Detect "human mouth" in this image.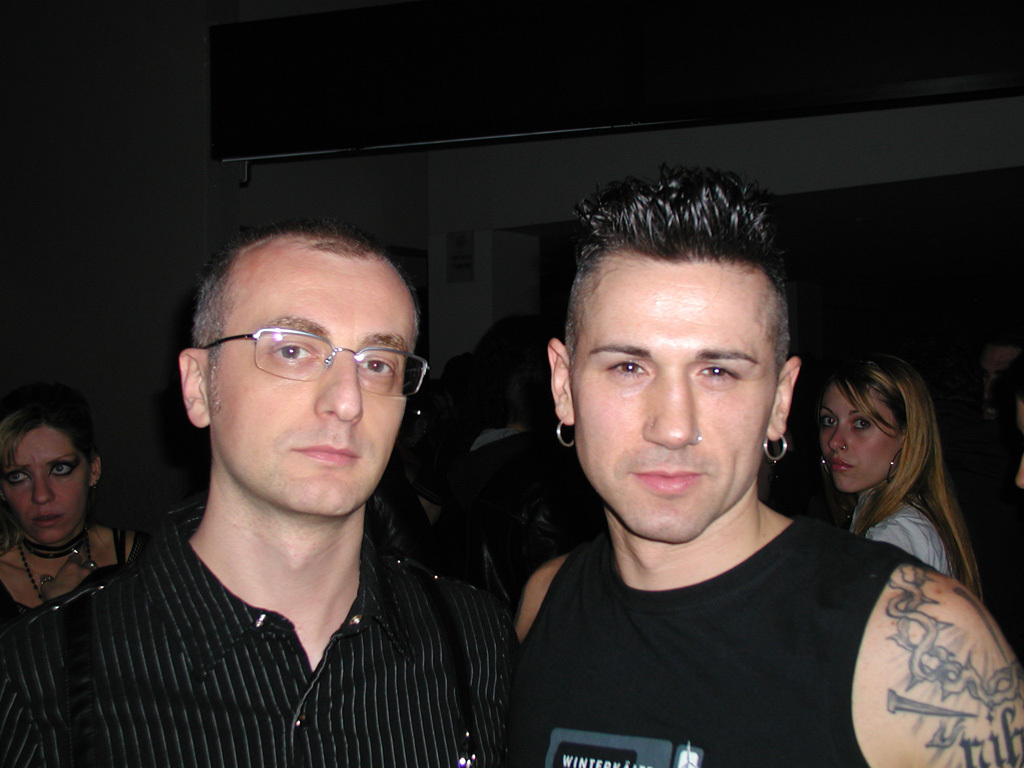
Detection: detection(292, 435, 358, 464).
